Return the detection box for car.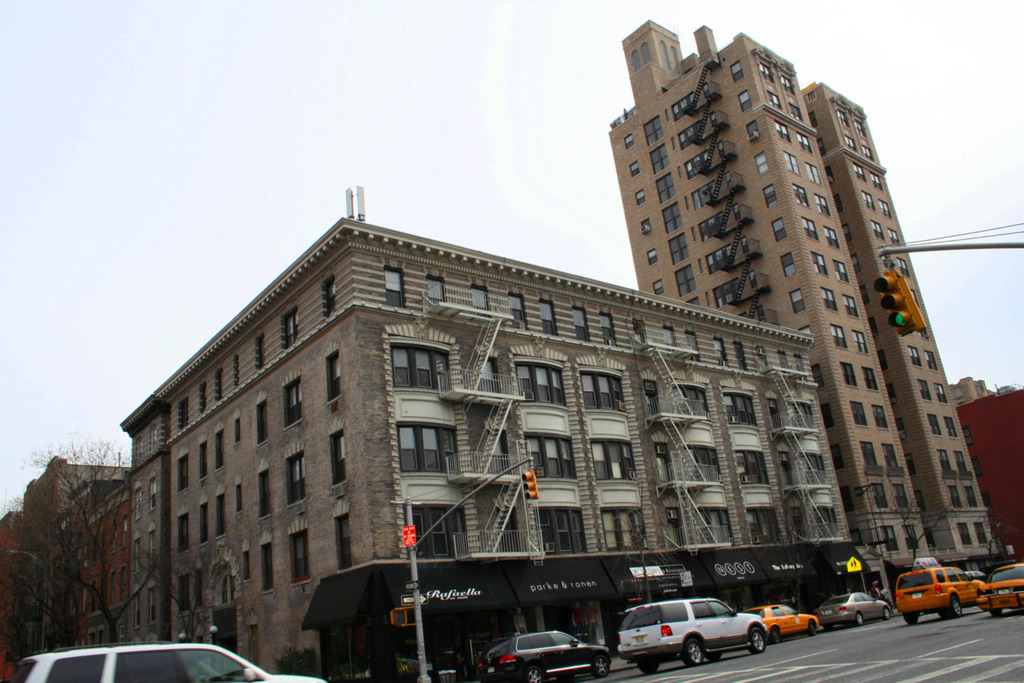
621,607,766,663.
